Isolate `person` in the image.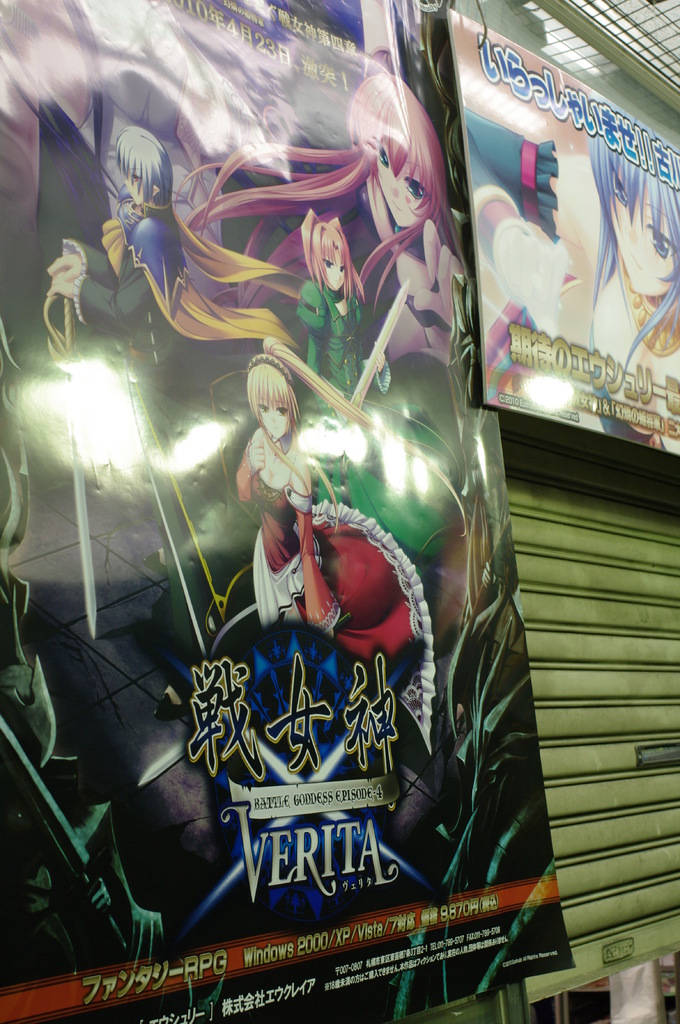
Isolated region: locate(170, 70, 466, 496).
